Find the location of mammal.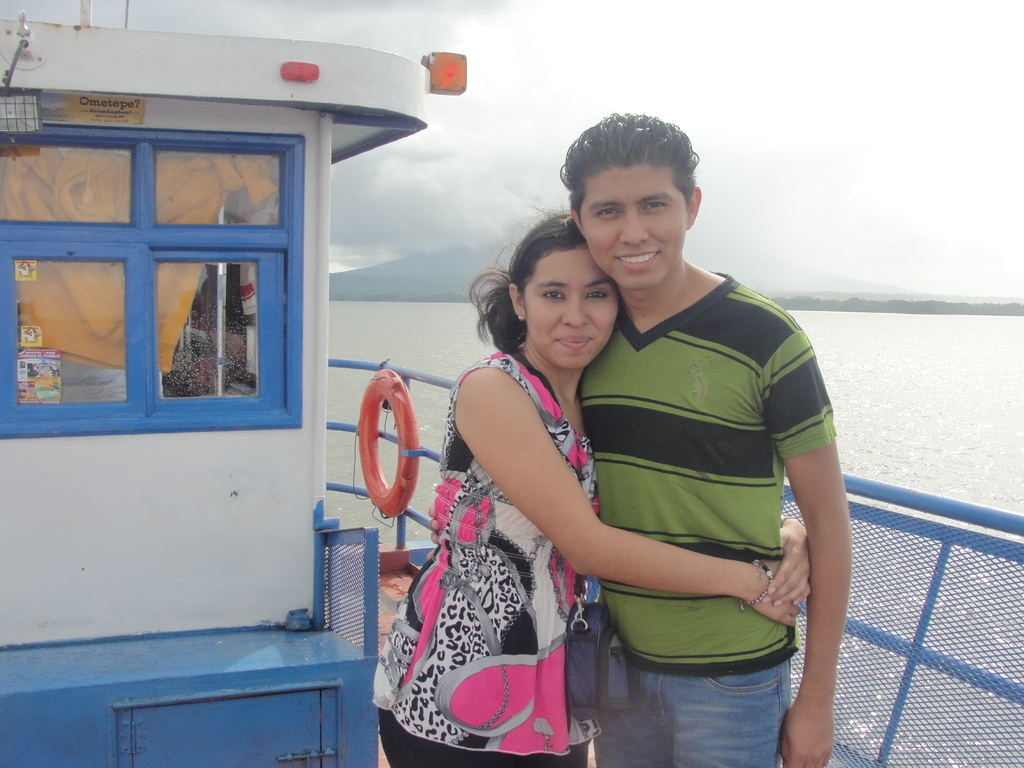
Location: [374, 207, 811, 767].
